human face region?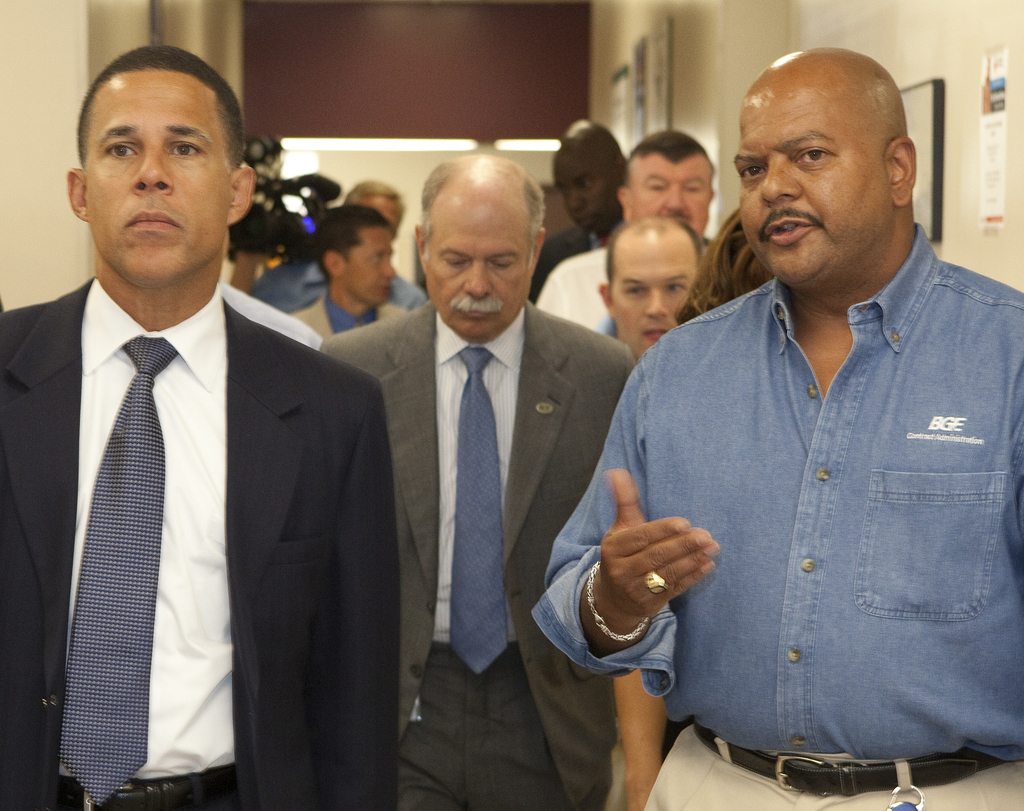
bbox=[342, 229, 398, 304]
